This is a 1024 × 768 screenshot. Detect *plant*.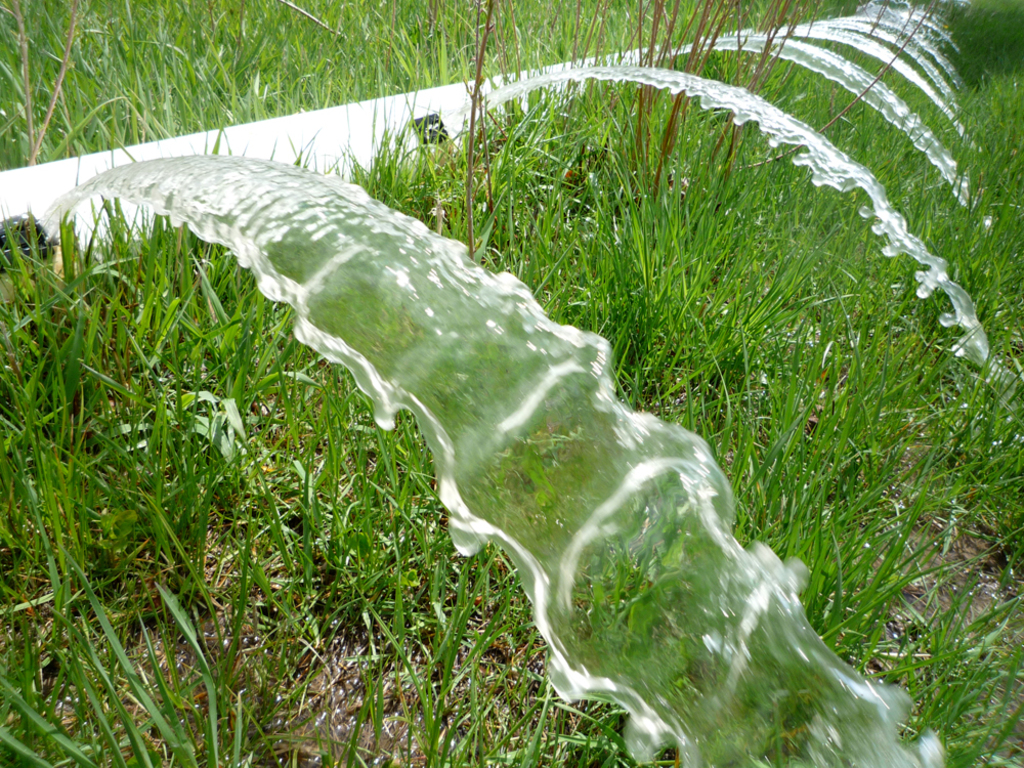
x1=0, y1=16, x2=1023, y2=695.
